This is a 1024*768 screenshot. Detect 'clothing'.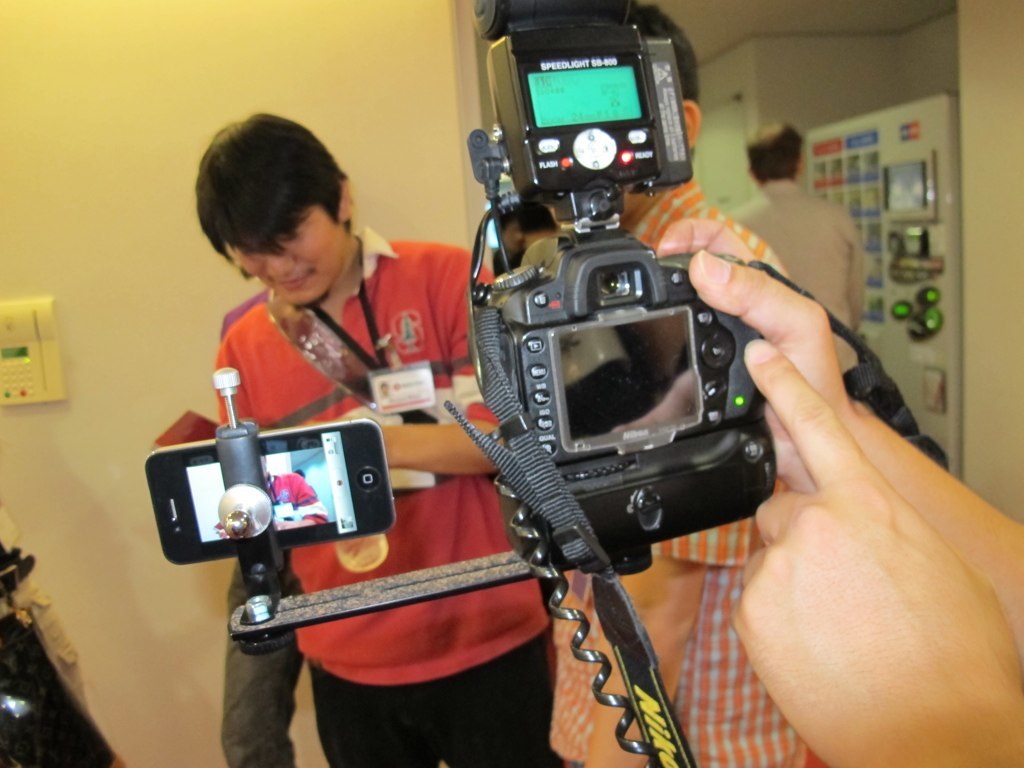
BBox(215, 219, 498, 767).
